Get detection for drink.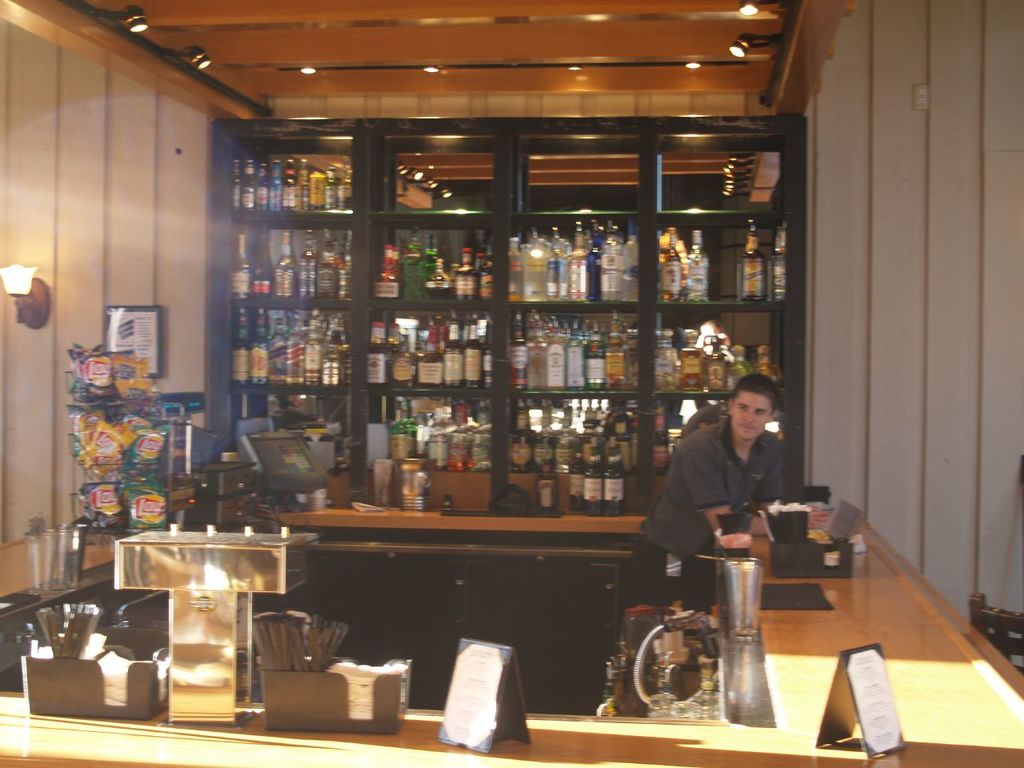
Detection: bbox=(370, 314, 489, 382).
